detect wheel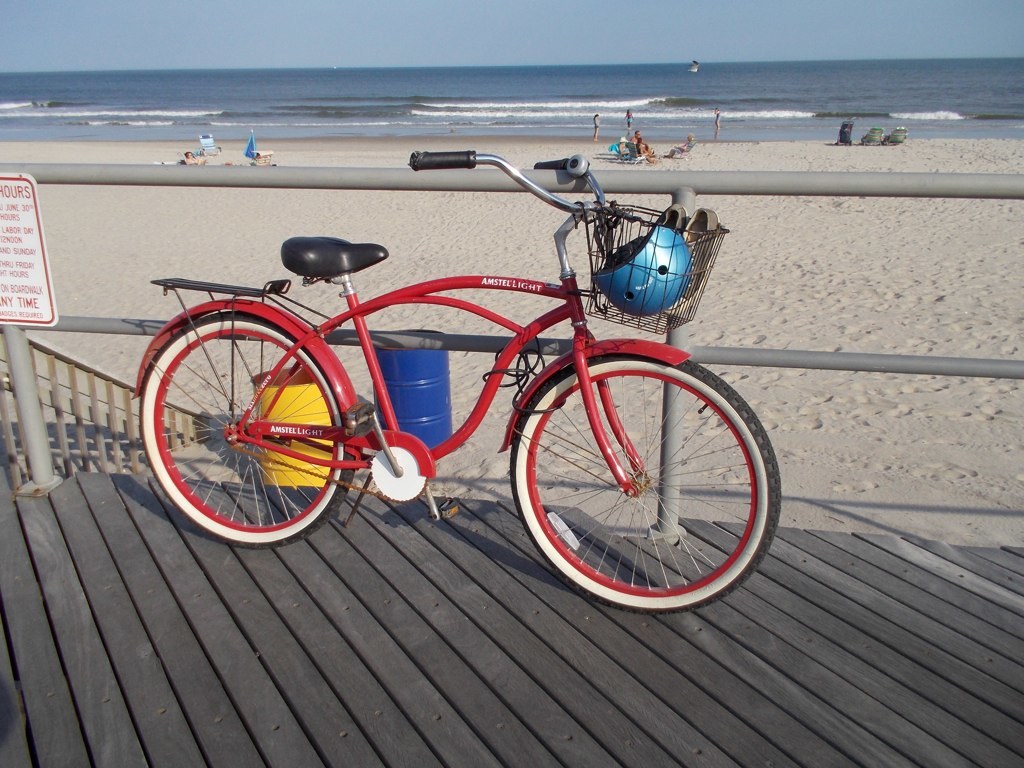
x1=503, y1=346, x2=783, y2=626
